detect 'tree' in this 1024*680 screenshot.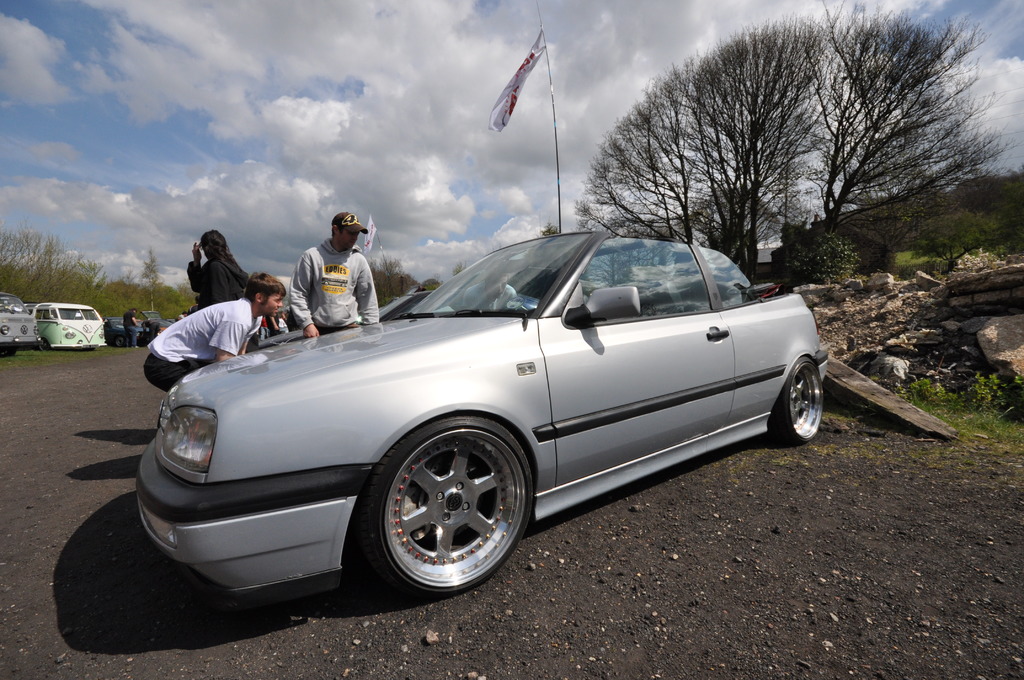
Detection: (x1=570, y1=10, x2=849, y2=281).
